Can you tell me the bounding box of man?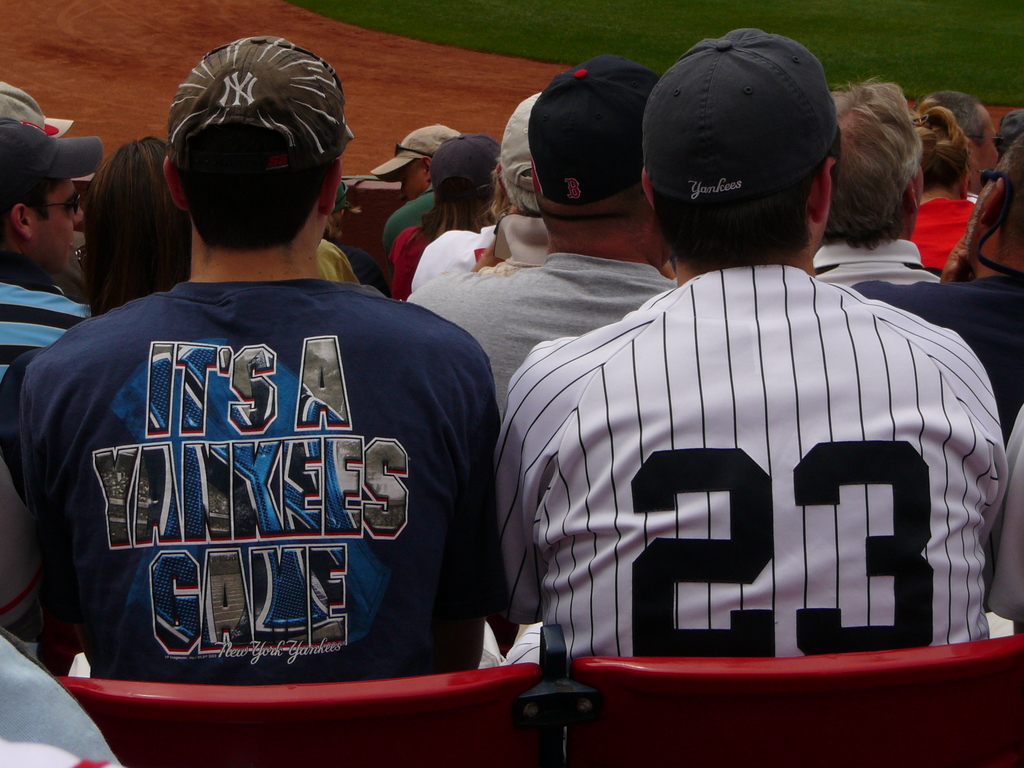
left=401, top=50, right=687, bottom=653.
